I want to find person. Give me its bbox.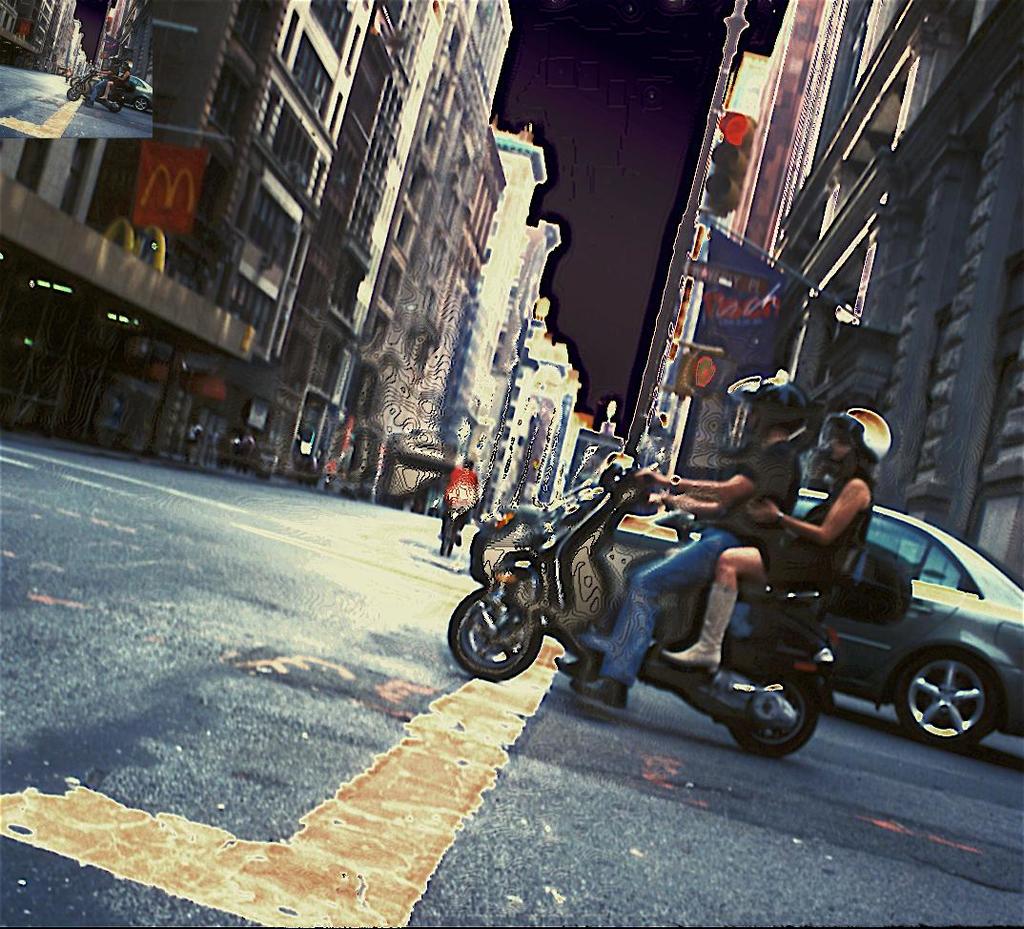
locate(654, 409, 898, 674).
